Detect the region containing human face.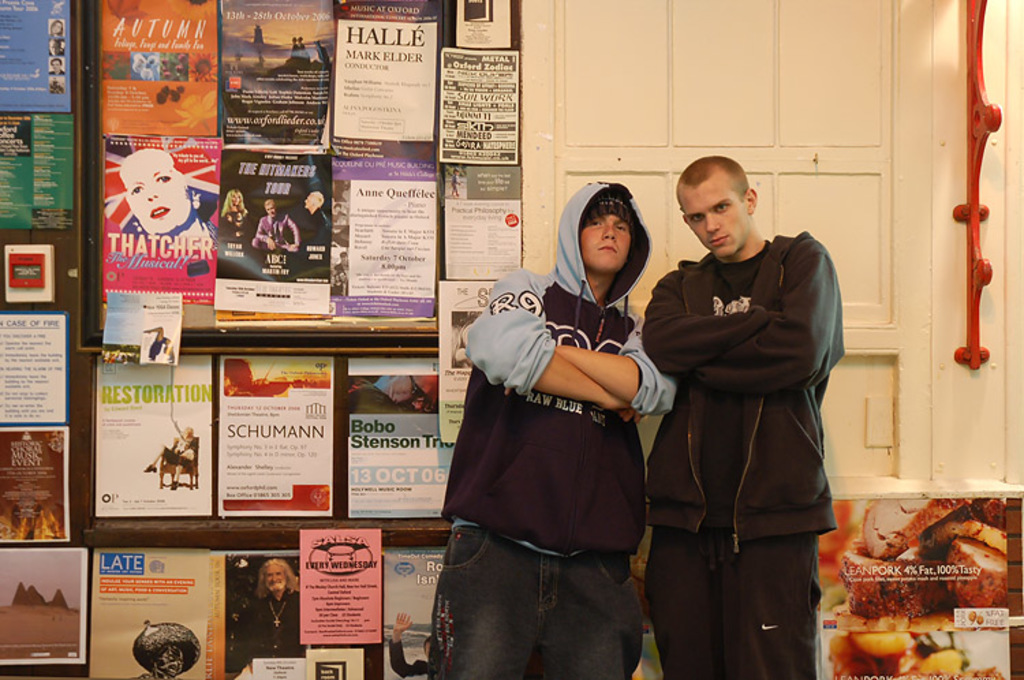
(left=119, top=149, right=191, bottom=233).
